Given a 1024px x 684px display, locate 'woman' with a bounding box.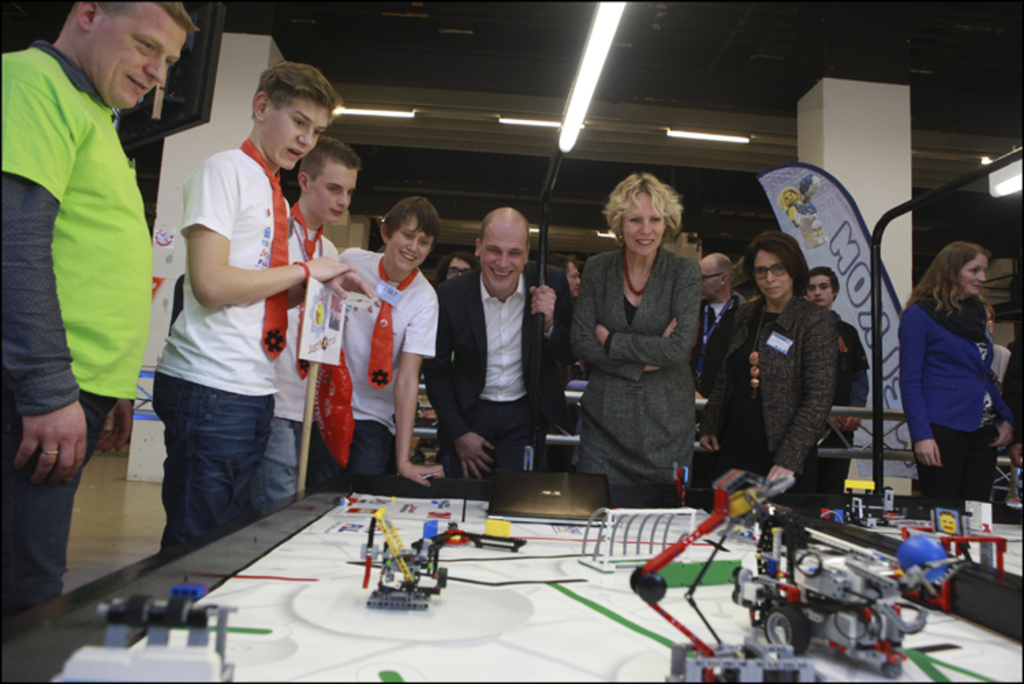
Located: <box>326,197,445,490</box>.
